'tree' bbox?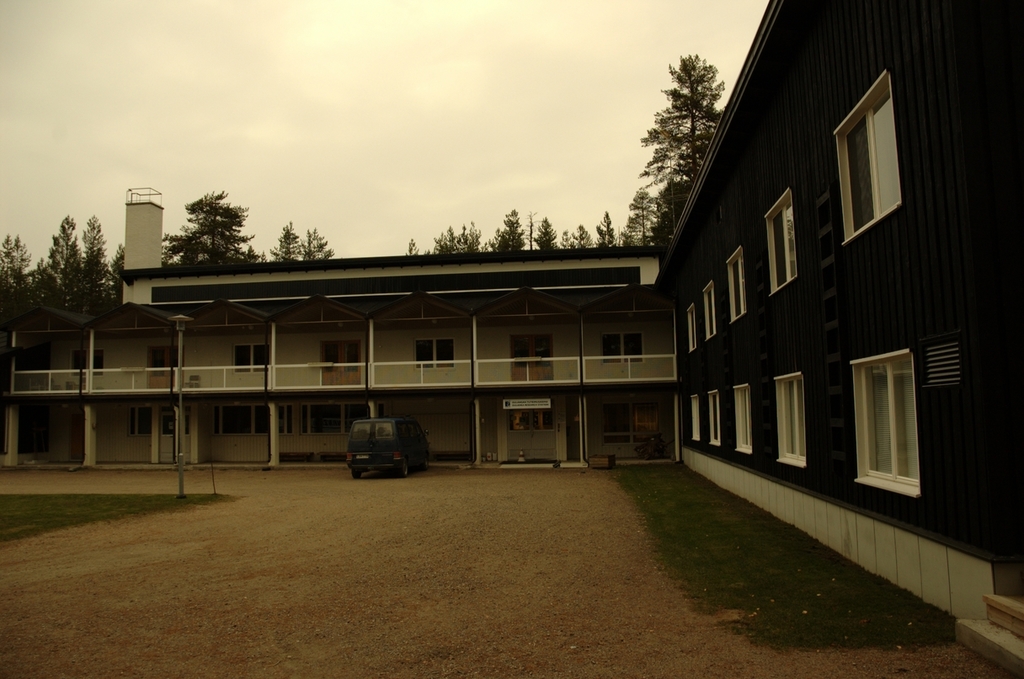
box=[35, 210, 87, 310]
